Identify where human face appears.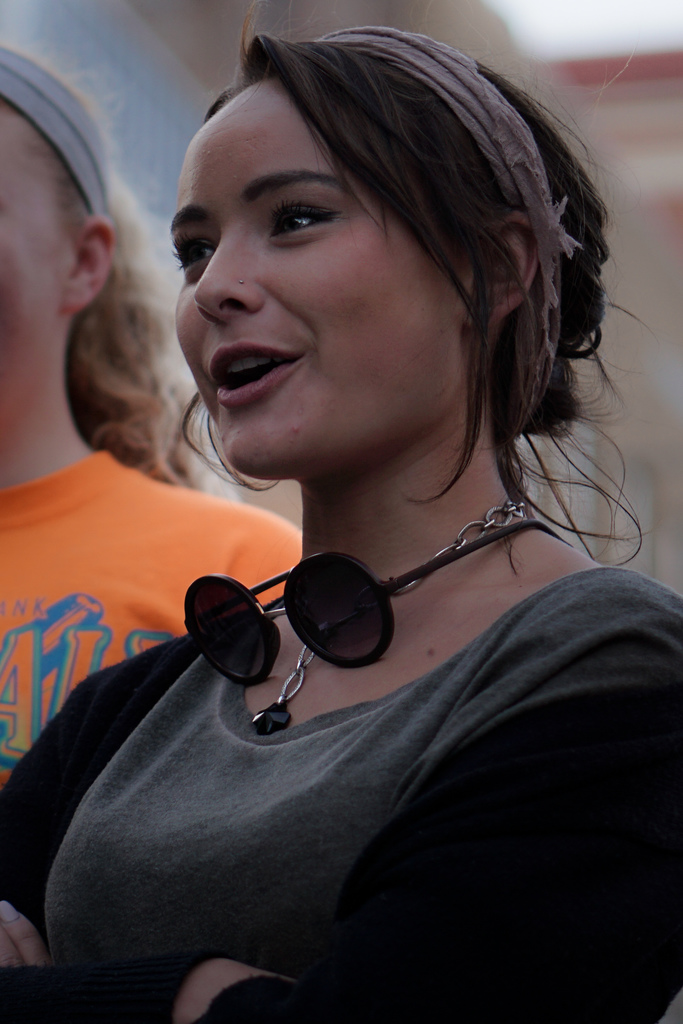
Appears at 172/78/461/467.
